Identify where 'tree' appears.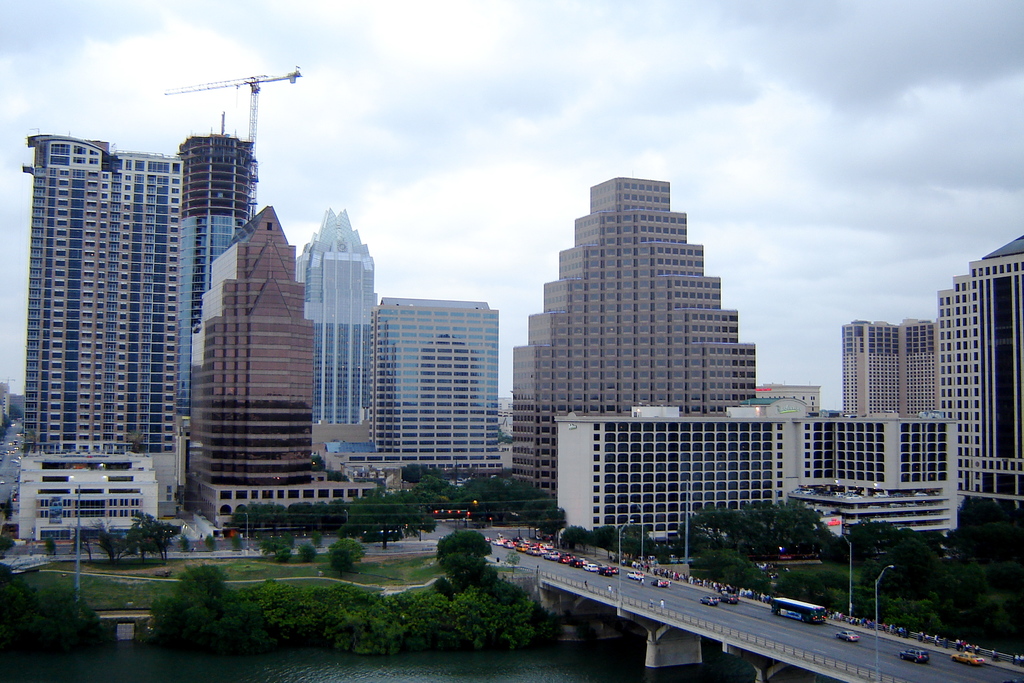
Appears at (left=271, top=539, right=296, bottom=561).
